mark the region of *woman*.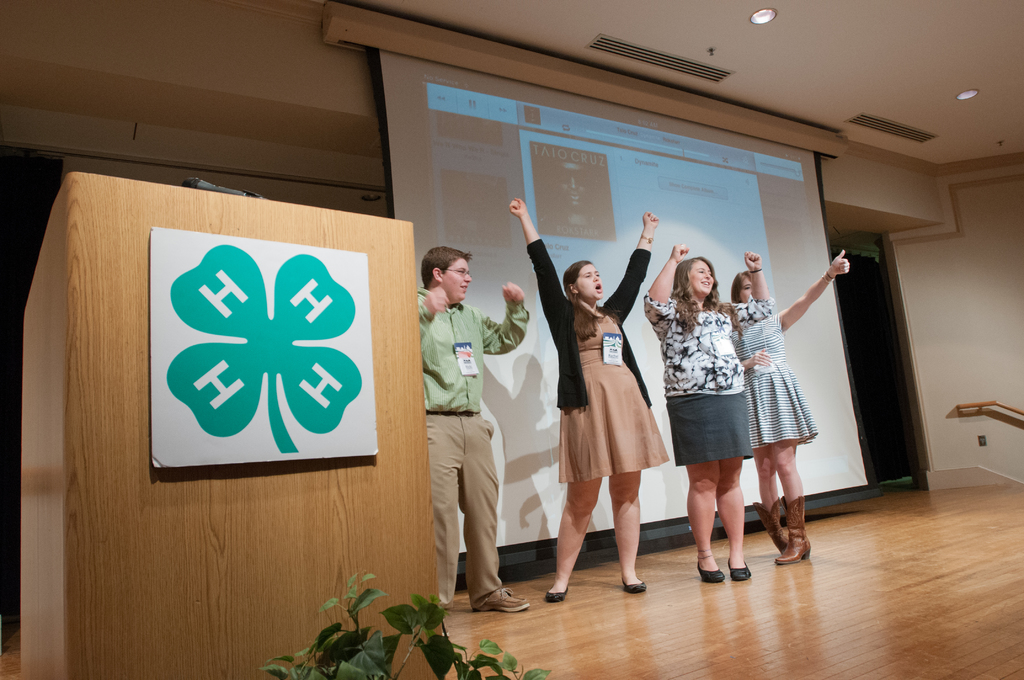
Region: 720:250:866:572.
